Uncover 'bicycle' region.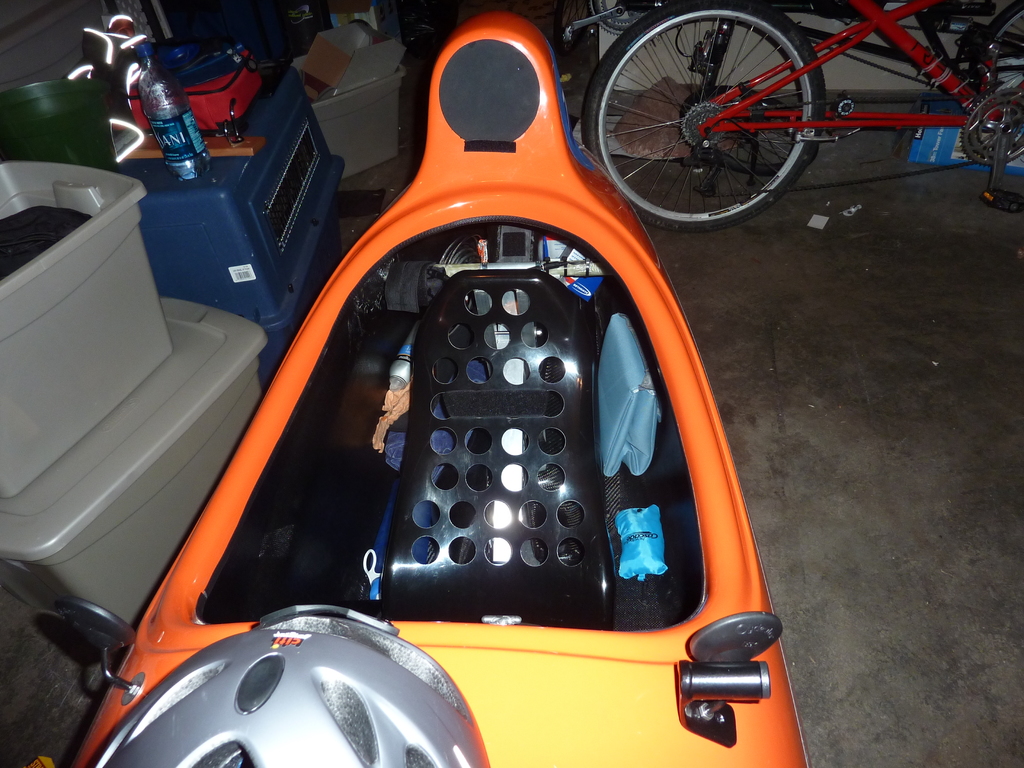
Uncovered: detection(584, 0, 1023, 231).
